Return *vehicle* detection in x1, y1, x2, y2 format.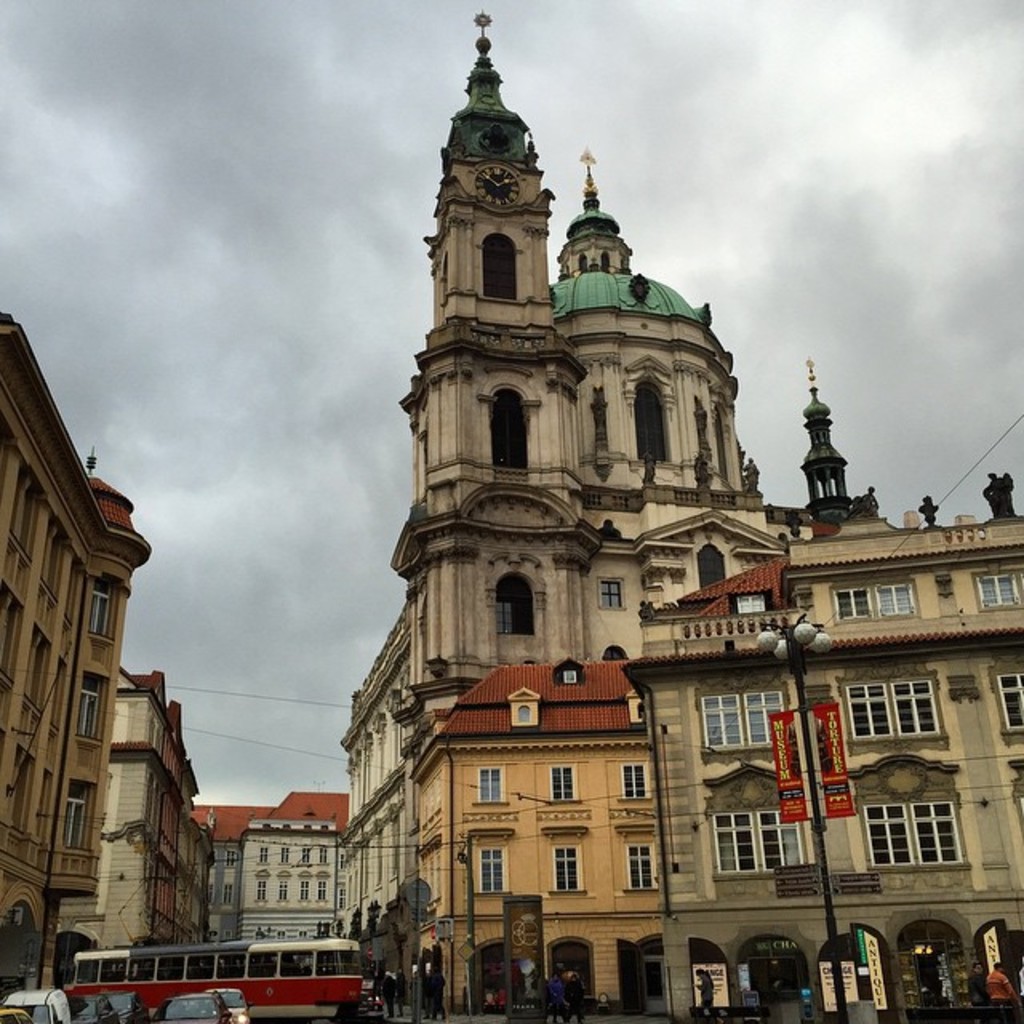
74, 933, 358, 1014.
